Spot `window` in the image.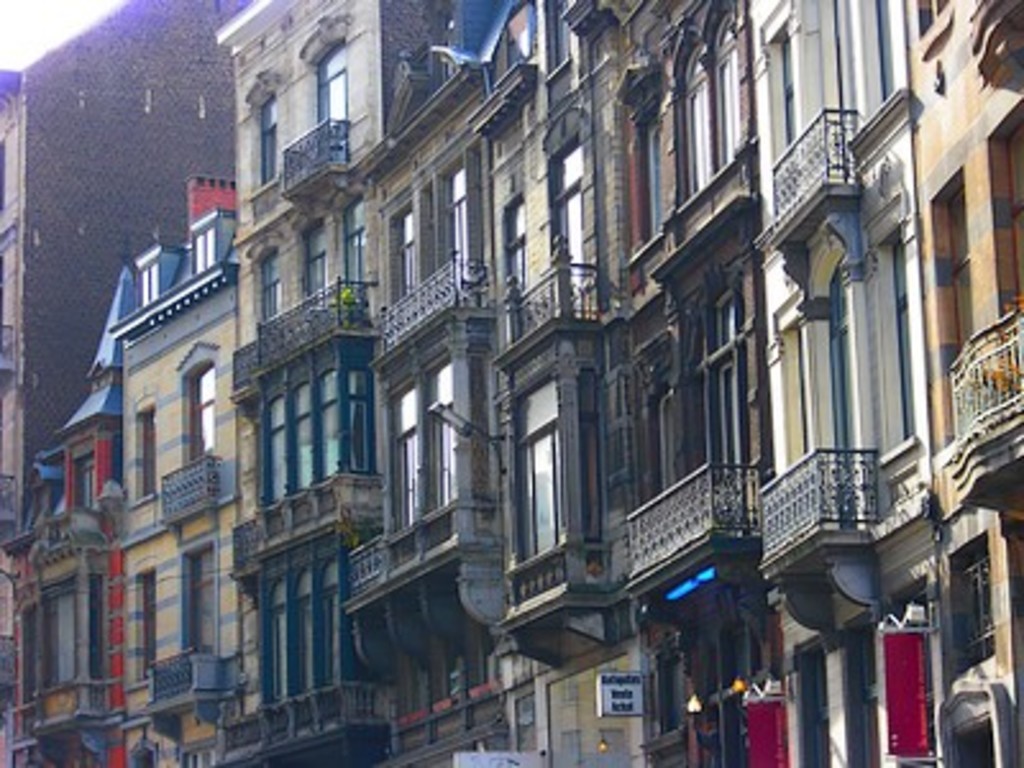
`window` found at {"x1": 133, "y1": 571, "x2": 154, "y2": 681}.
